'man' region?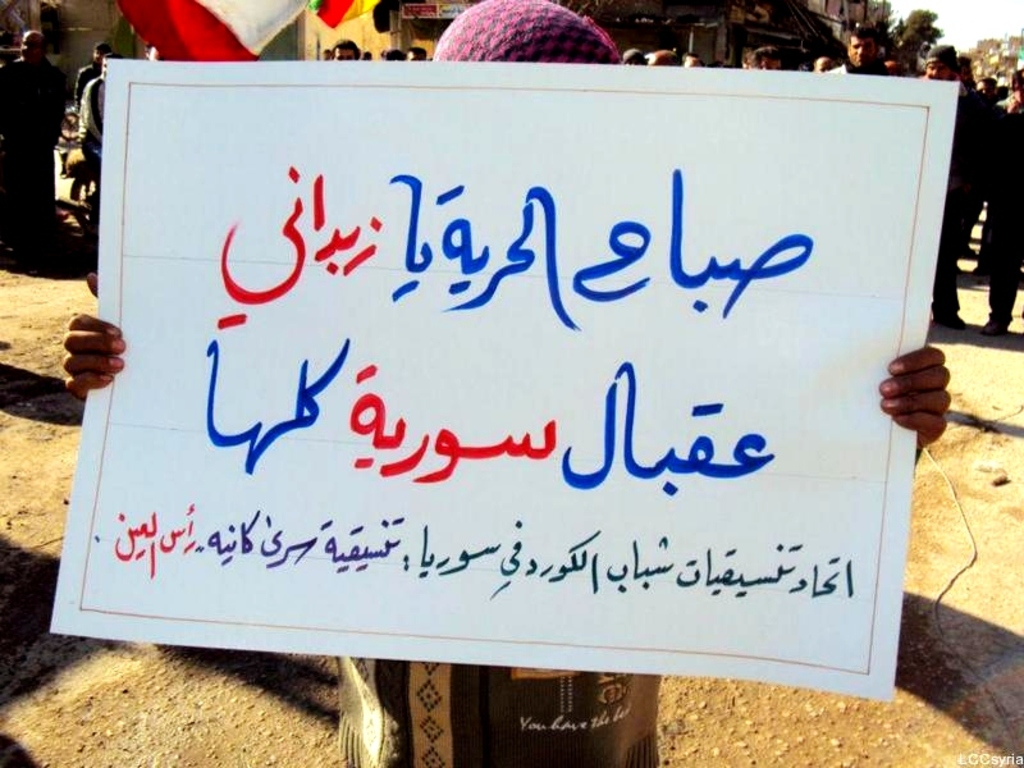
BBox(753, 46, 782, 68)
